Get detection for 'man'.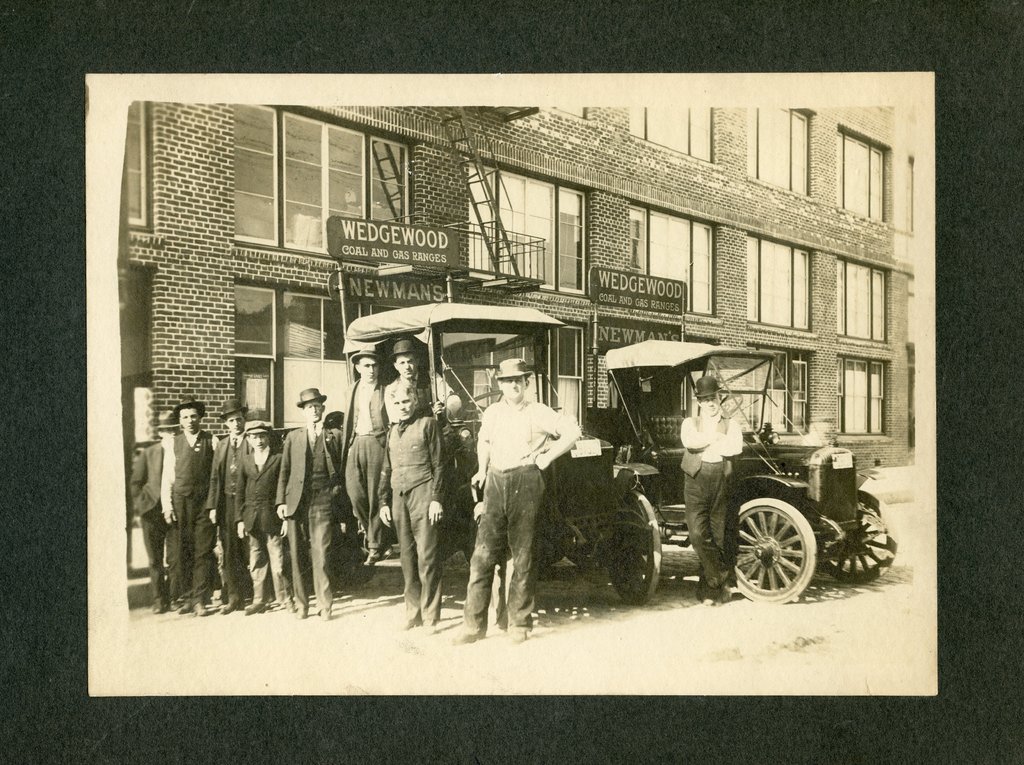
Detection: BBox(274, 382, 342, 619).
